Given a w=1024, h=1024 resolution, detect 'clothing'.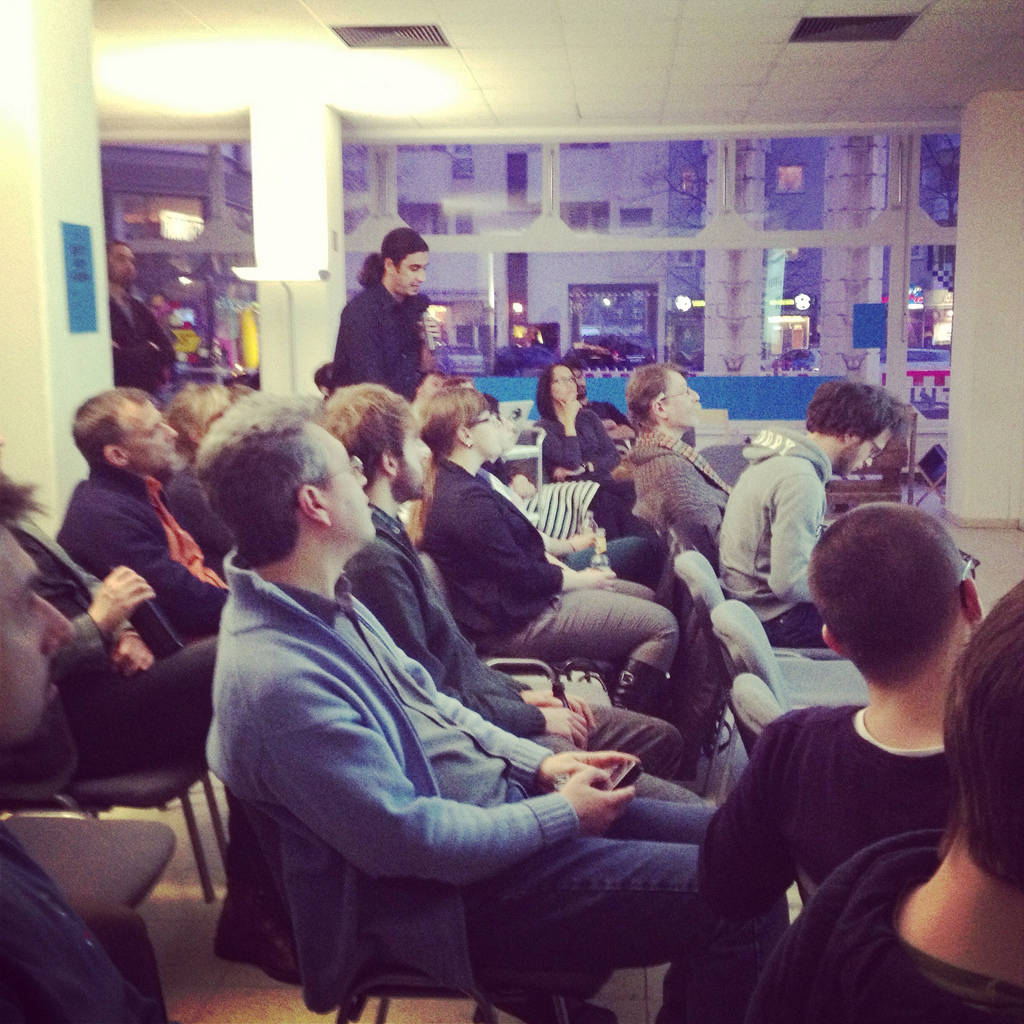
locate(332, 283, 430, 407).
